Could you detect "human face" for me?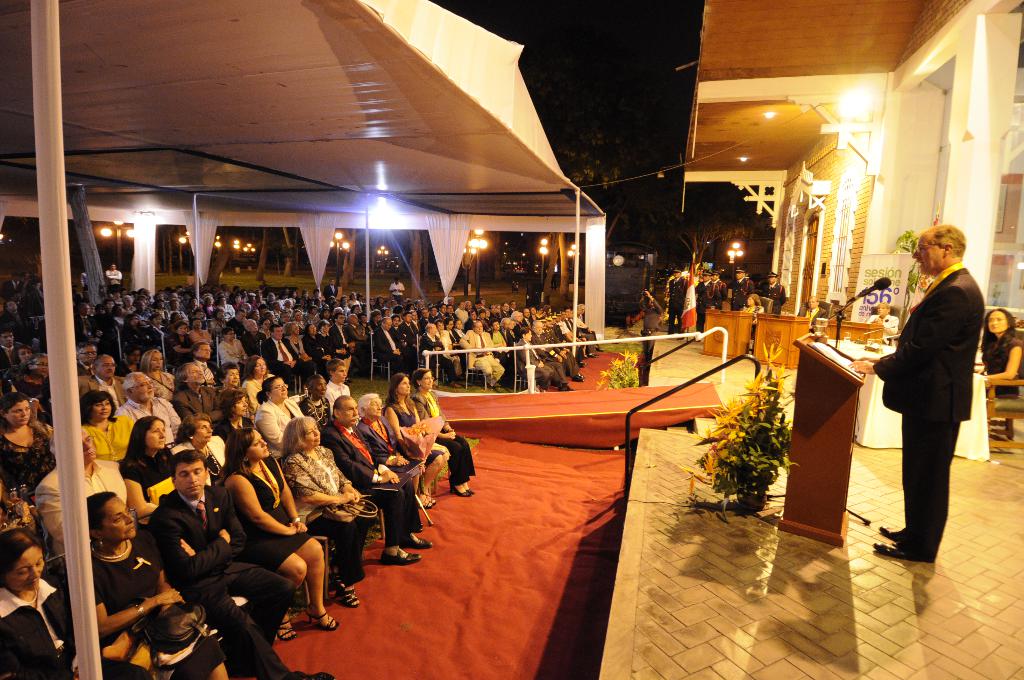
Detection result: 735, 271, 743, 283.
